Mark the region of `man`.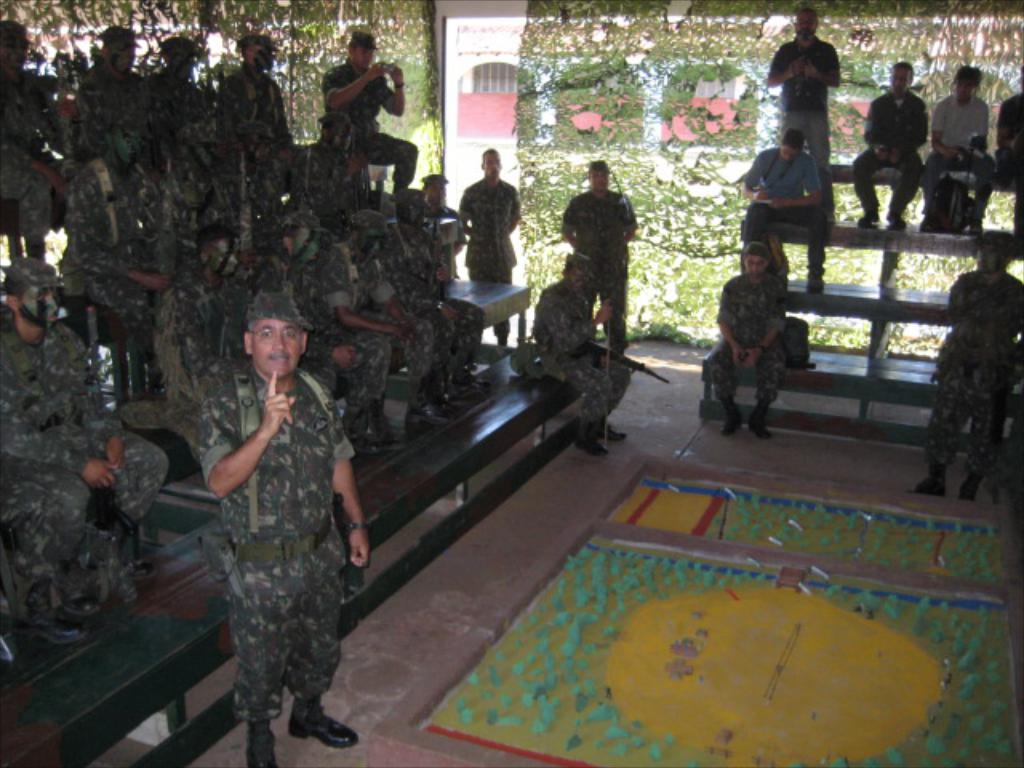
Region: 318/32/416/222.
